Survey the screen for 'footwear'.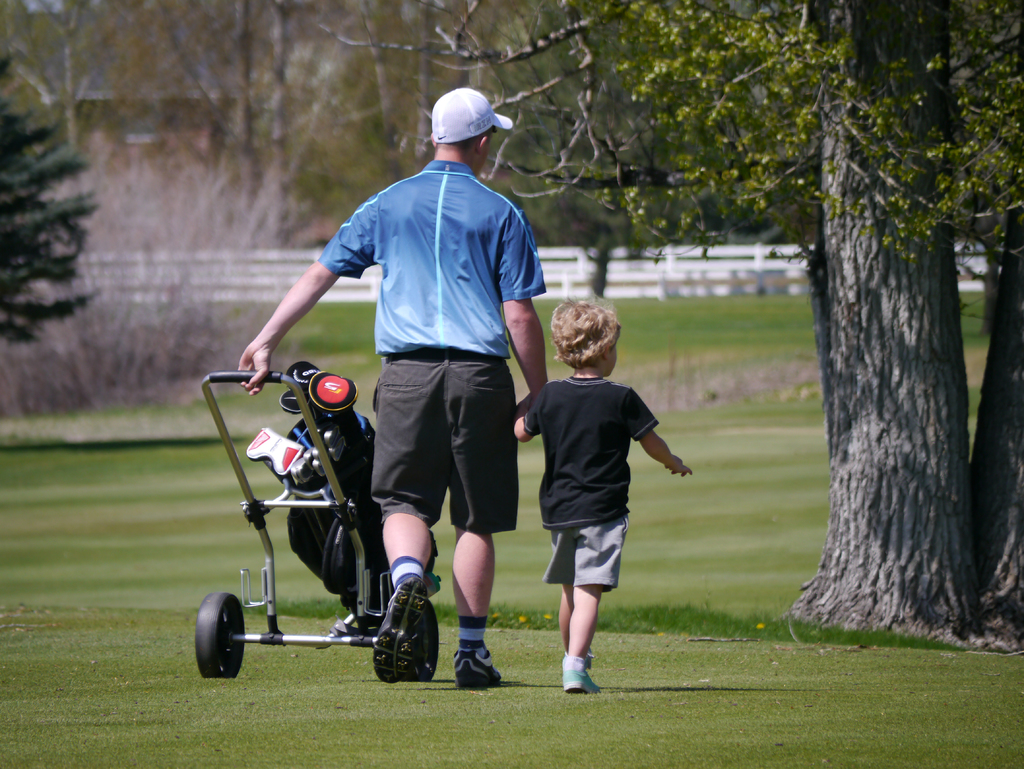
Survey found: 454 646 509 684.
